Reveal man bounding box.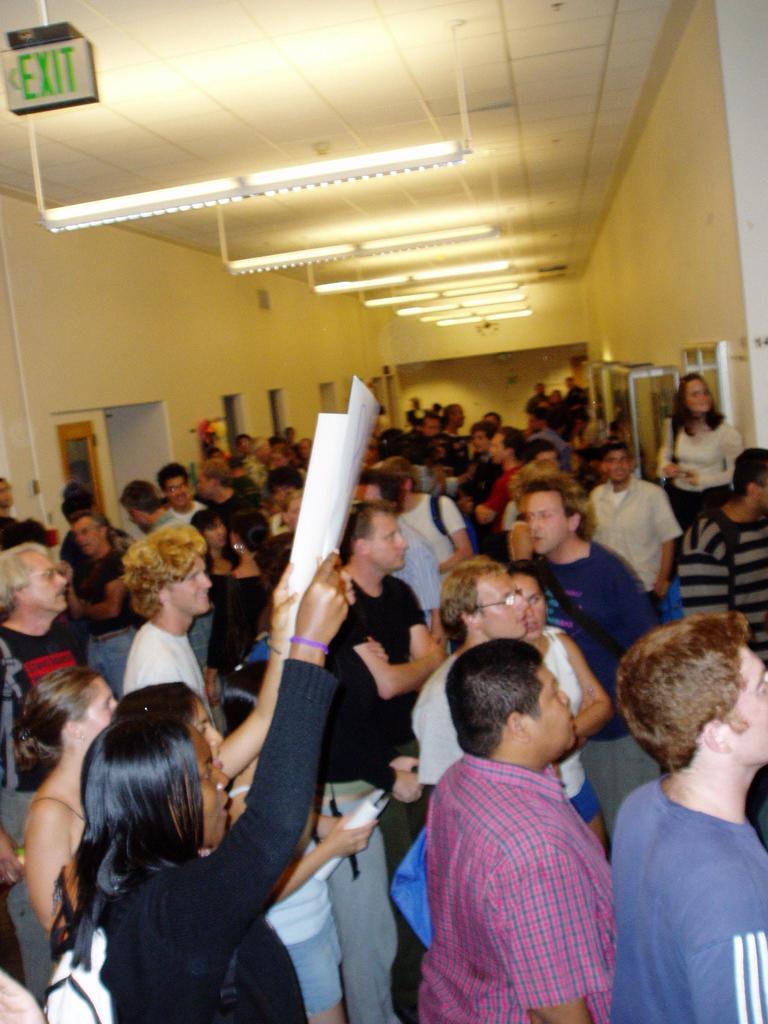
Revealed: 394/602/673/1023.
